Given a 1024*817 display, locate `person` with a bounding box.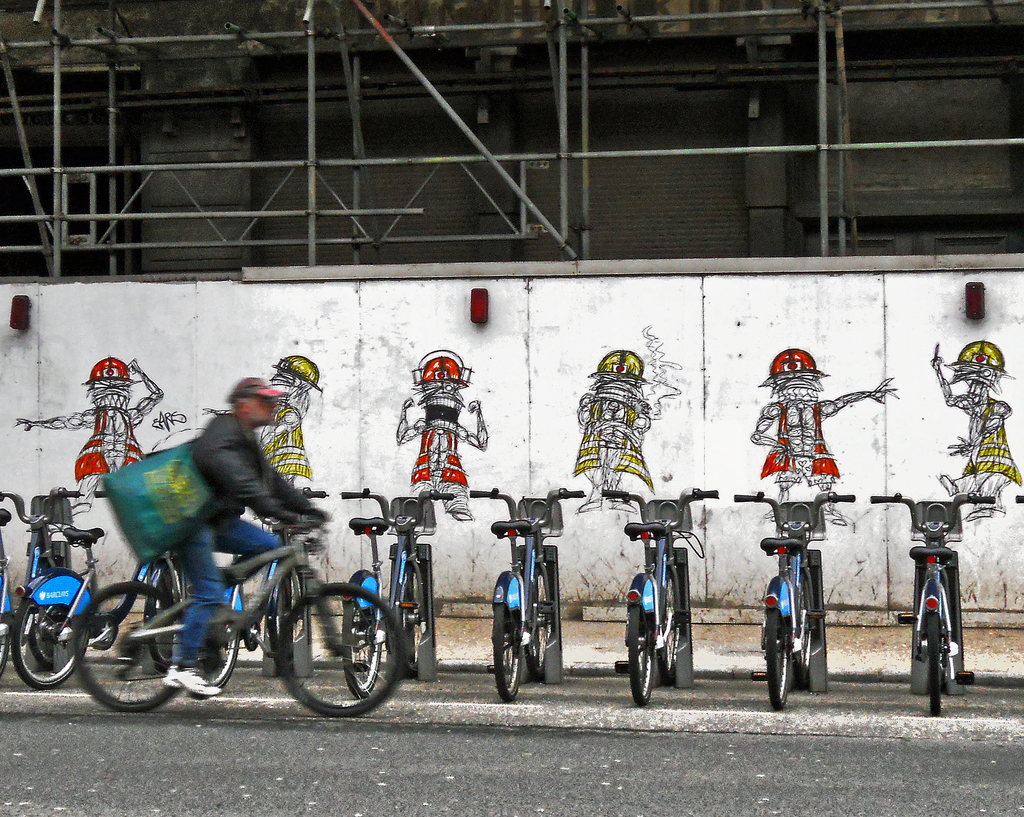
Located: 927/335/1023/521.
